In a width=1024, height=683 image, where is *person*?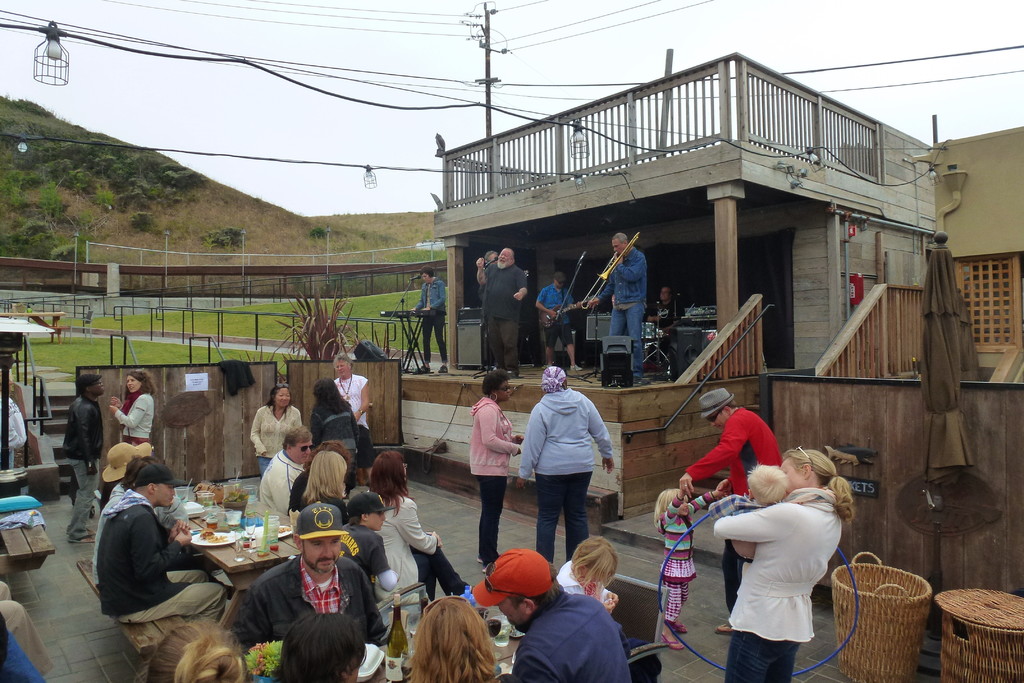
{"x1": 477, "y1": 249, "x2": 528, "y2": 377}.
